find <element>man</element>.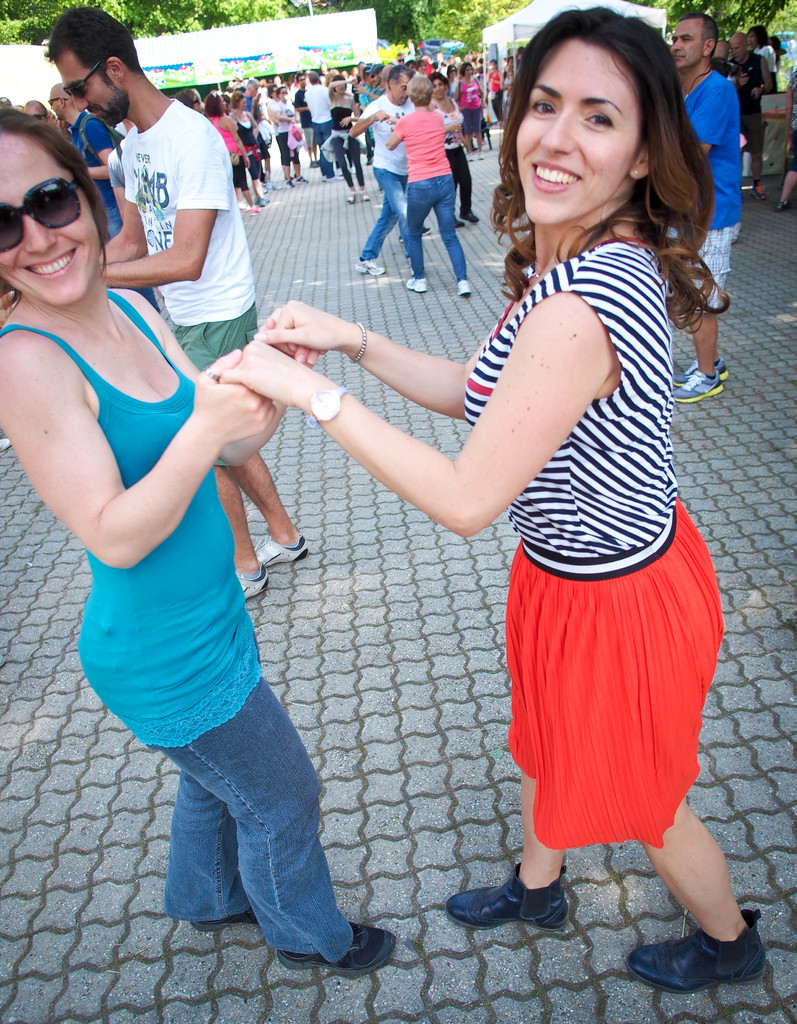
[309,72,337,175].
